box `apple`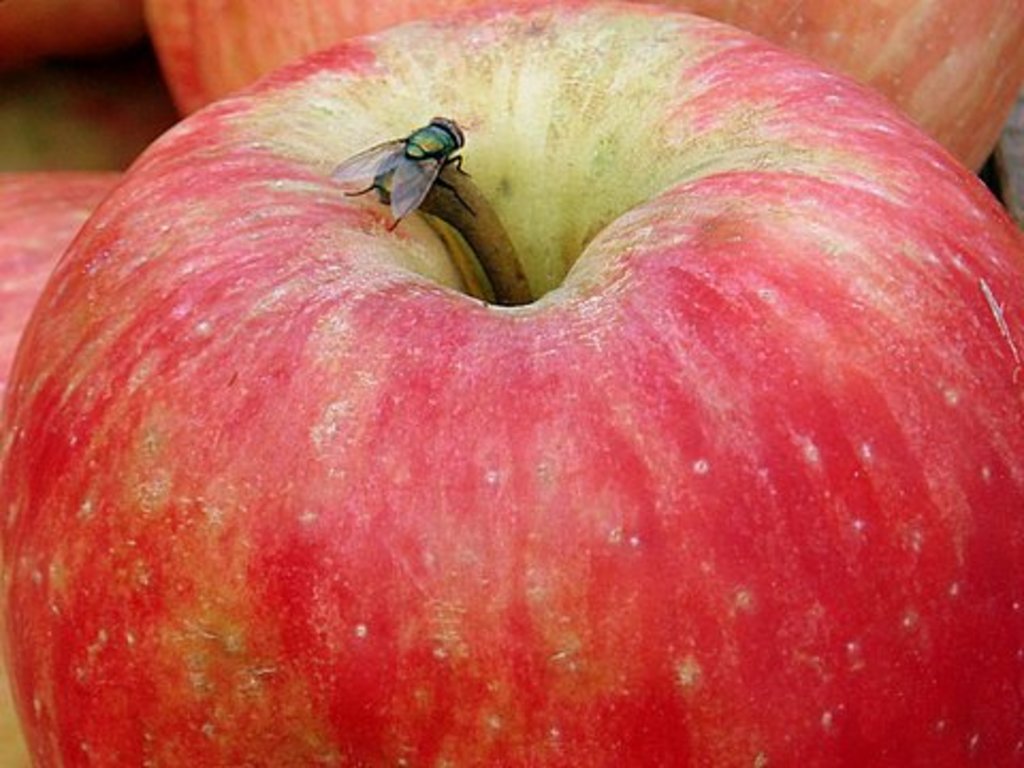
left=0, top=164, right=134, bottom=766
